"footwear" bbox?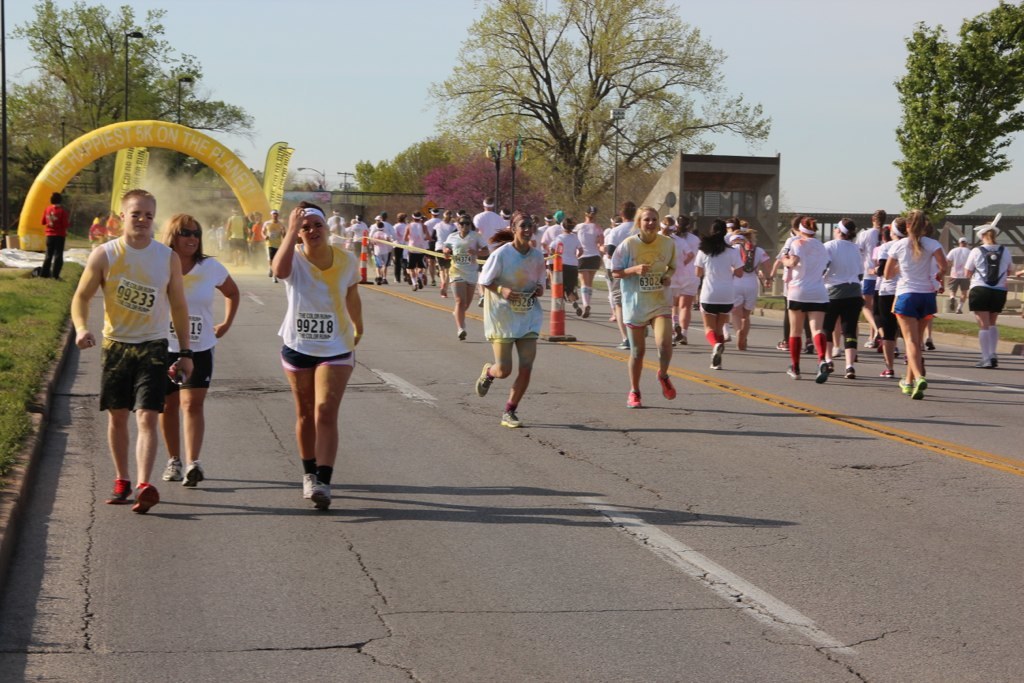
bbox=[457, 326, 465, 342]
